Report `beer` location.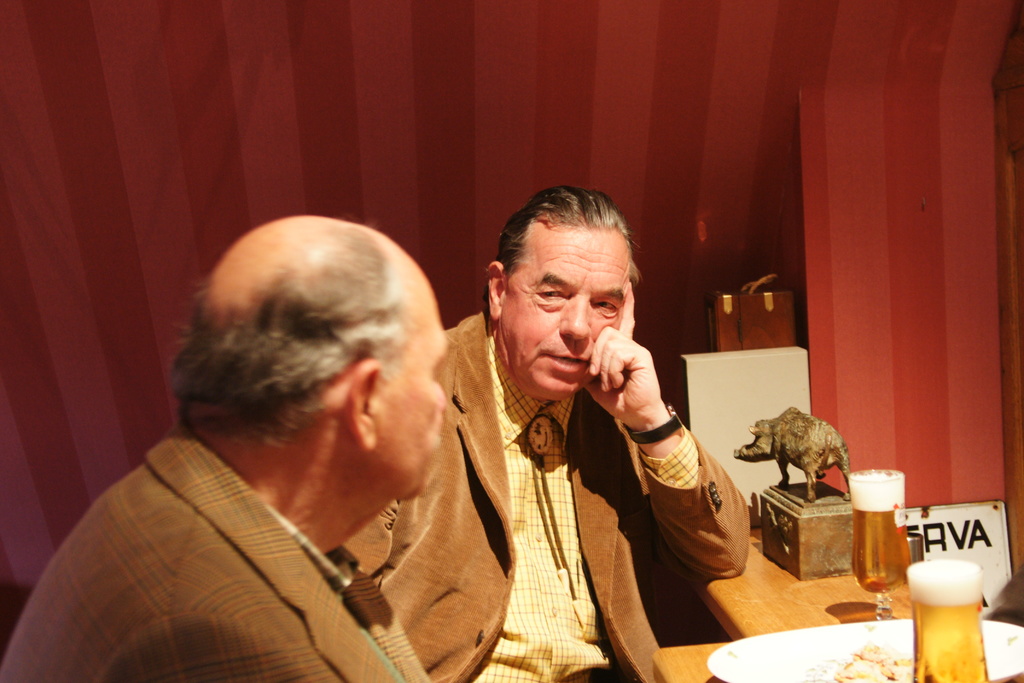
Report: bbox(838, 454, 916, 629).
